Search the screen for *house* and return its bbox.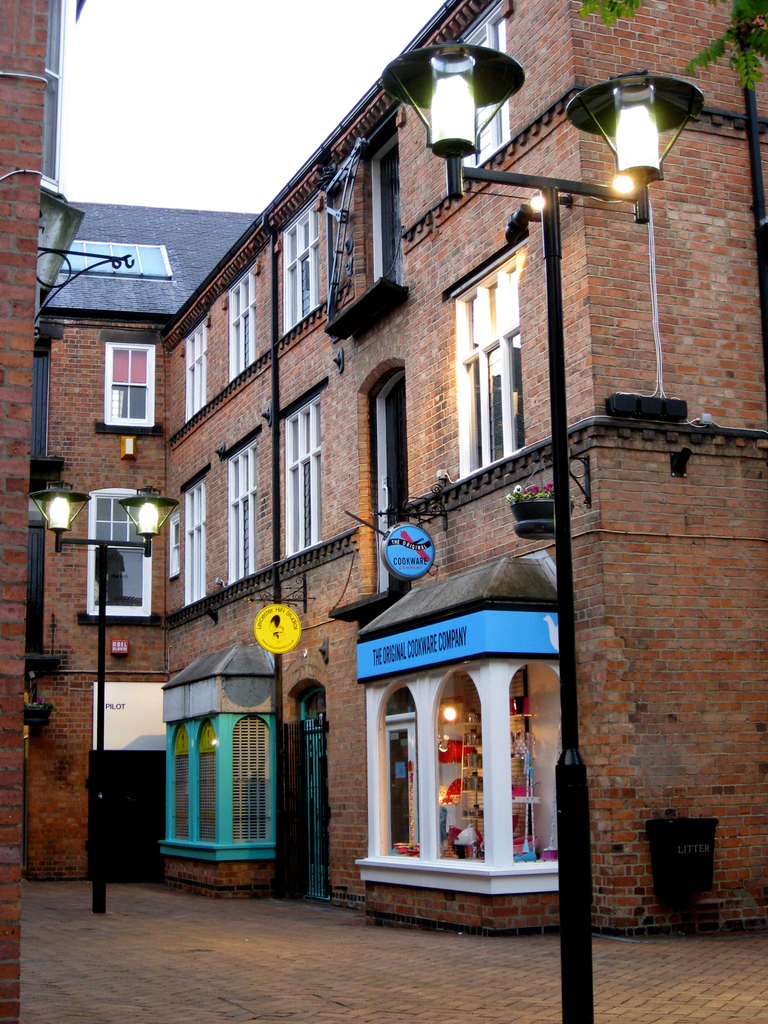
Found: pyautogui.locateOnScreen(2, 0, 767, 942).
